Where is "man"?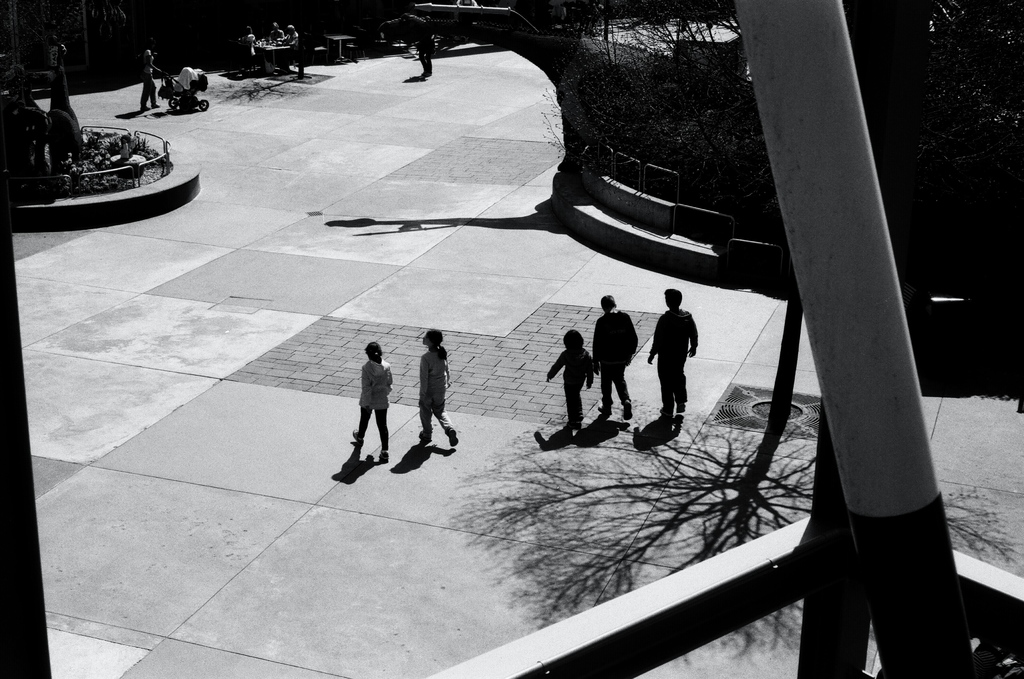
Rect(49, 35, 67, 74).
